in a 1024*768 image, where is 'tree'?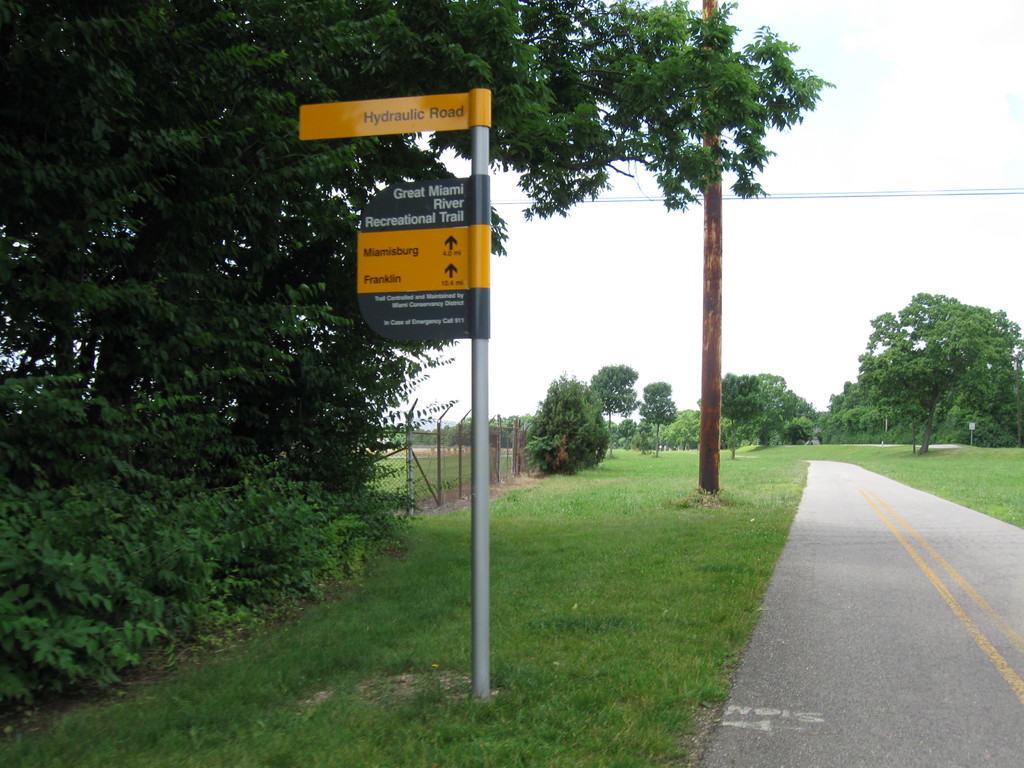
select_region(948, 358, 1023, 449).
